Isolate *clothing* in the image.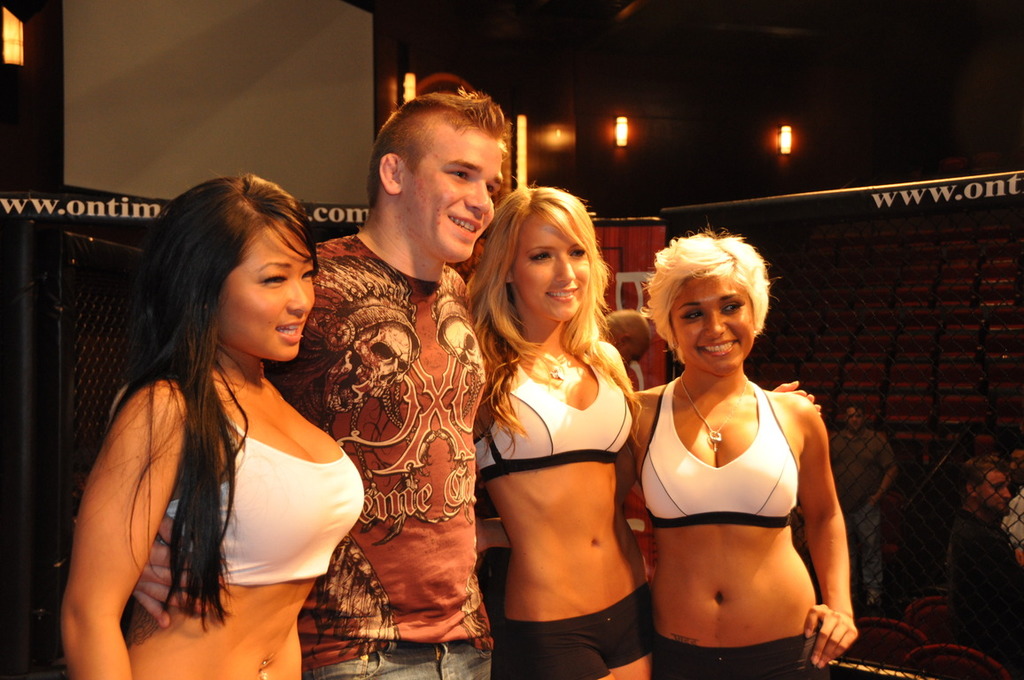
Isolated region: 466,365,632,467.
